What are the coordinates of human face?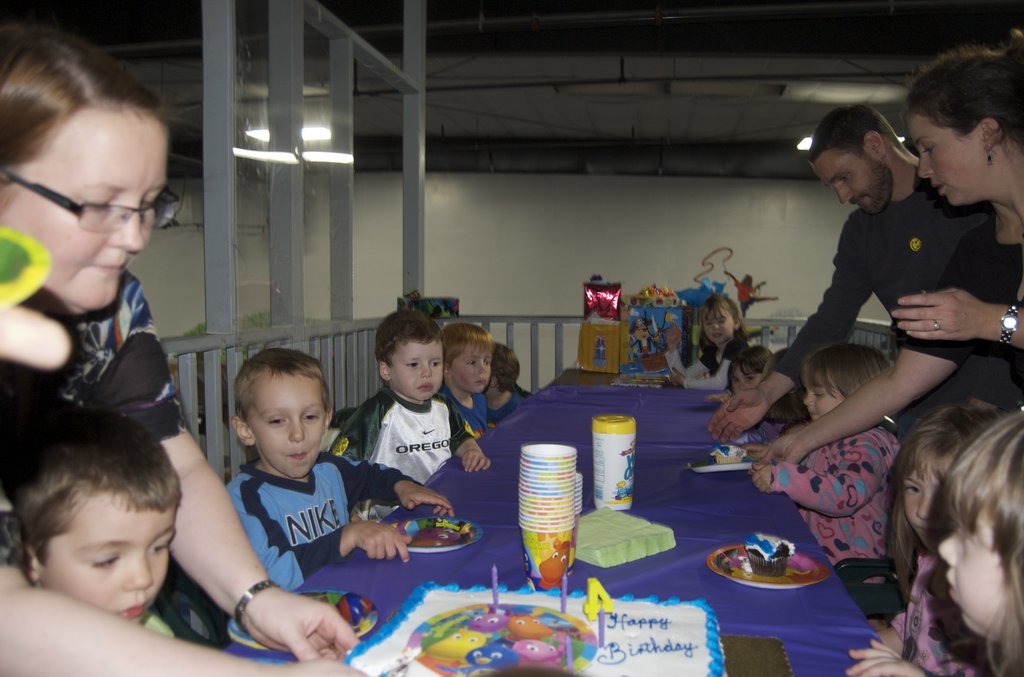
select_region(904, 467, 937, 546).
